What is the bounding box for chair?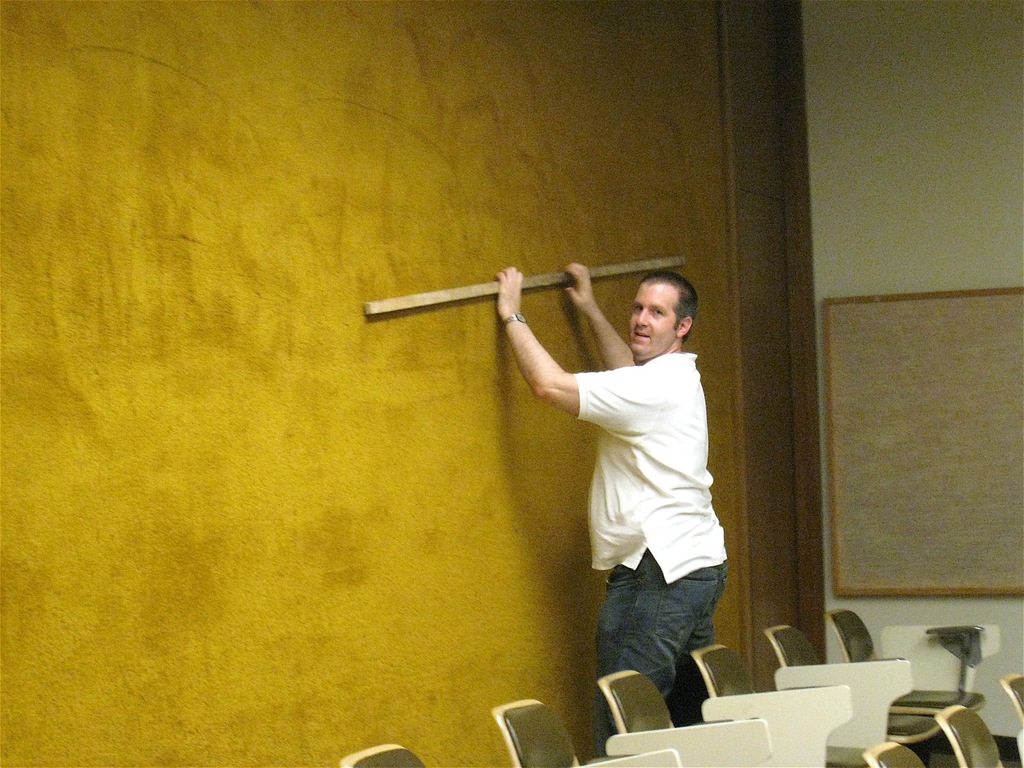
locate(497, 703, 751, 767).
